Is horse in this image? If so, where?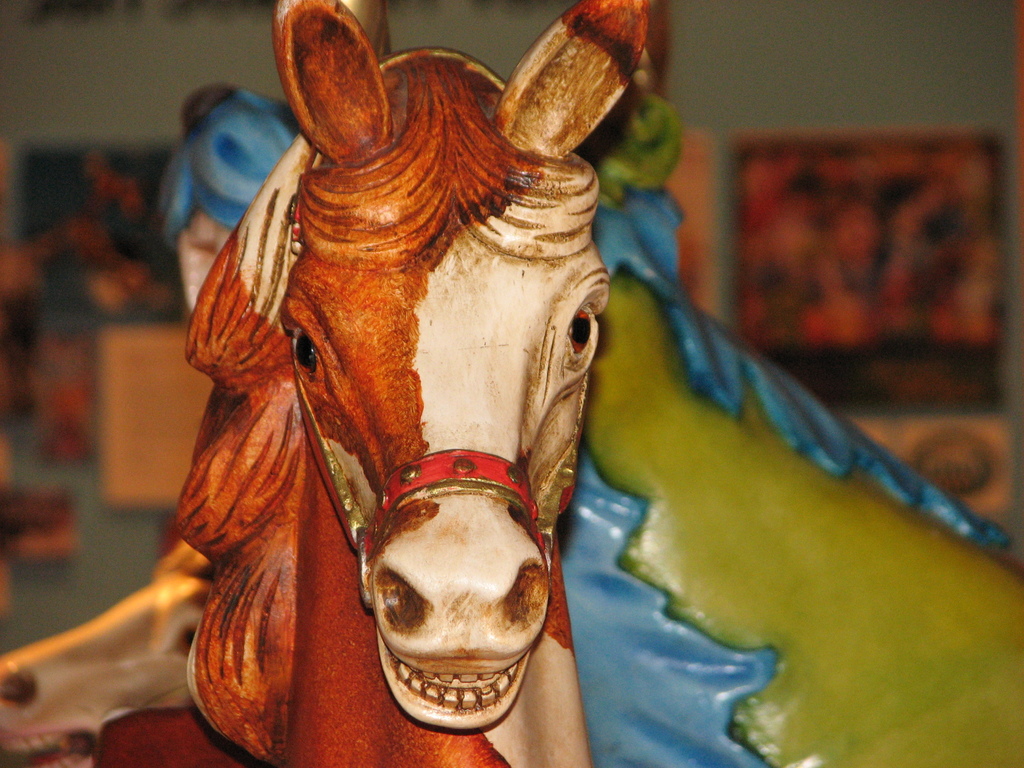
Yes, at l=156, t=88, r=1023, b=767.
